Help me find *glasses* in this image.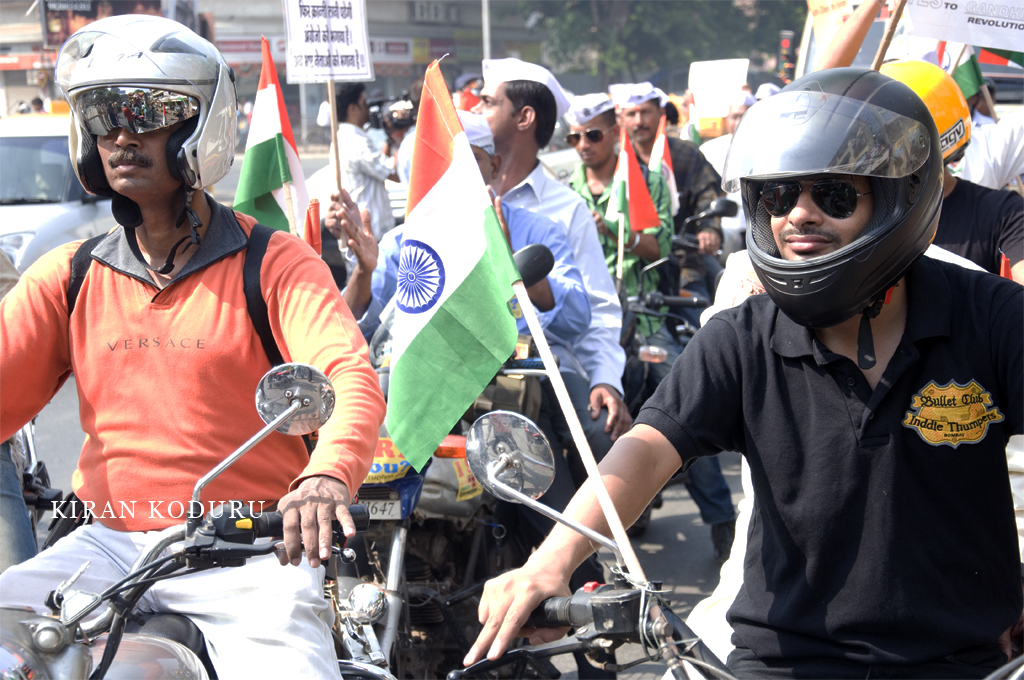
Found it: 752:179:877:222.
